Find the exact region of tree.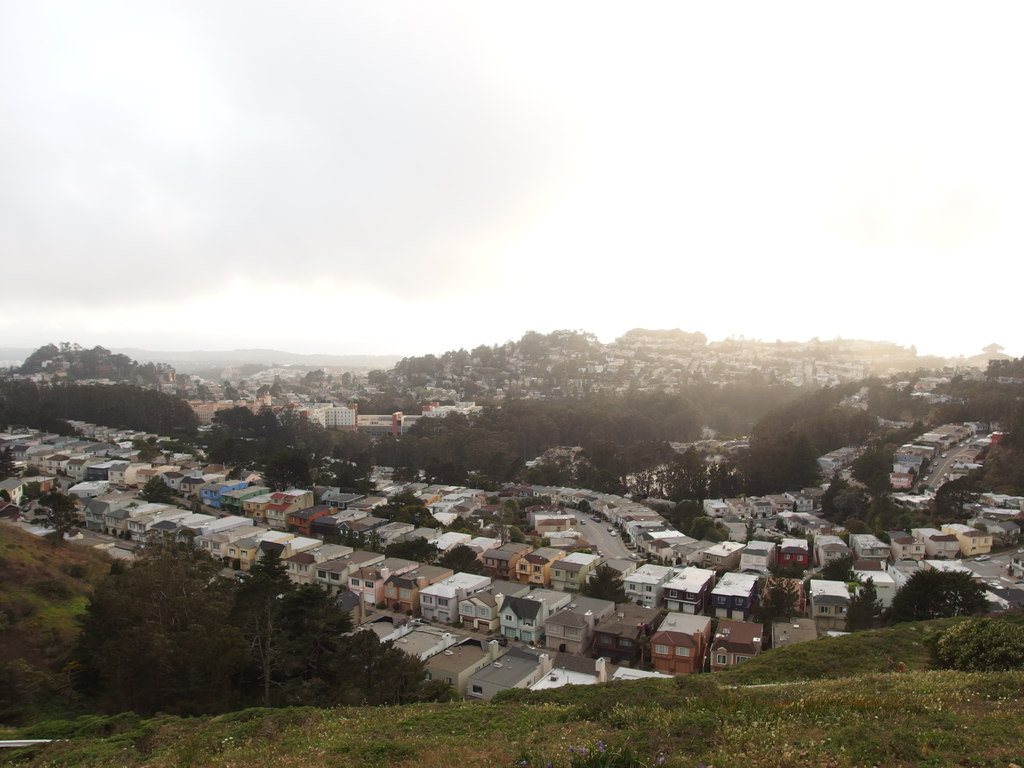
Exact region: crop(340, 371, 351, 383).
